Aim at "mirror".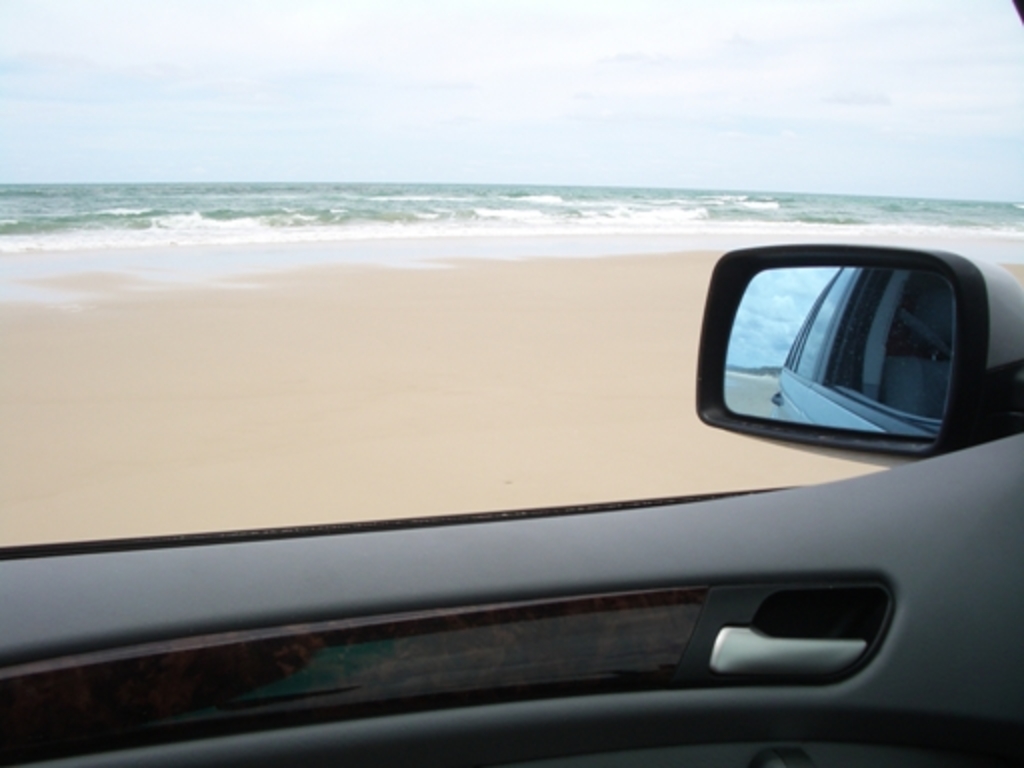
Aimed at bbox=(720, 268, 958, 440).
